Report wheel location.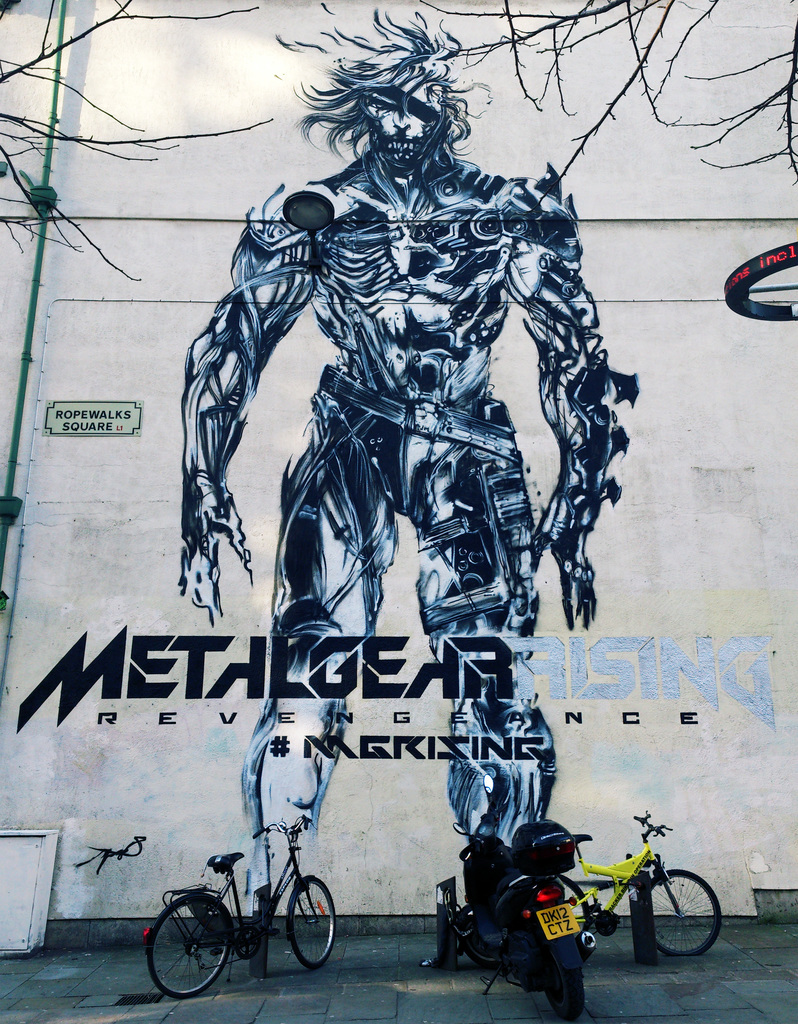
Report: rect(543, 972, 587, 1023).
